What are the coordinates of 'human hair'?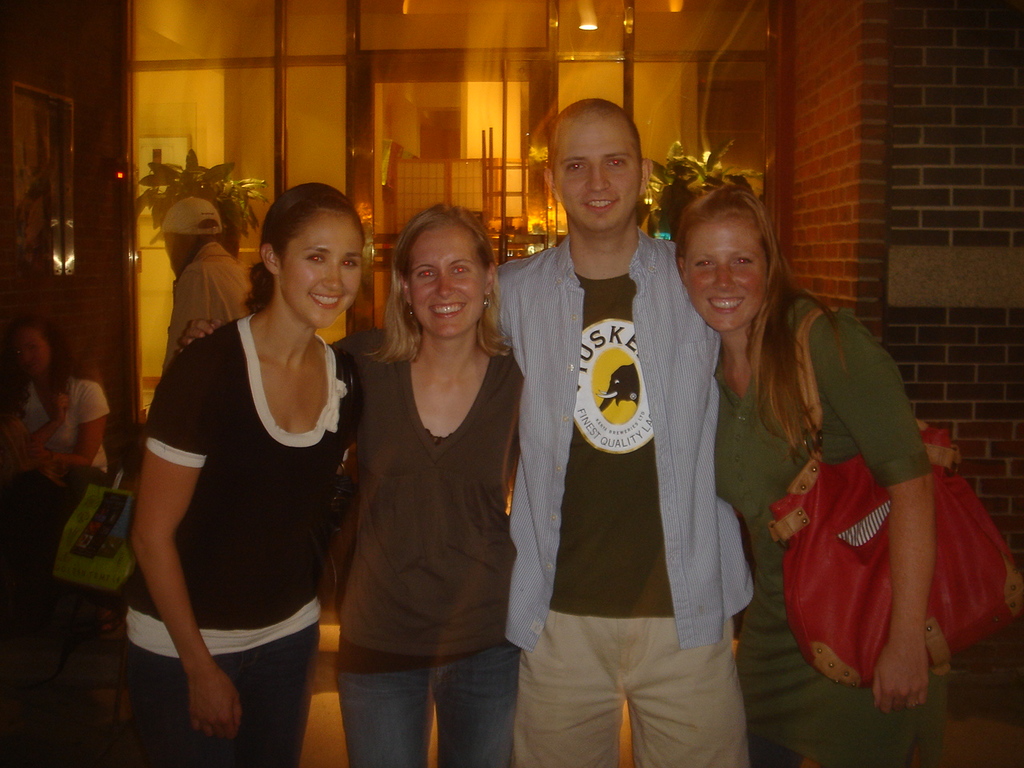
<bbox>237, 181, 370, 323</bbox>.
